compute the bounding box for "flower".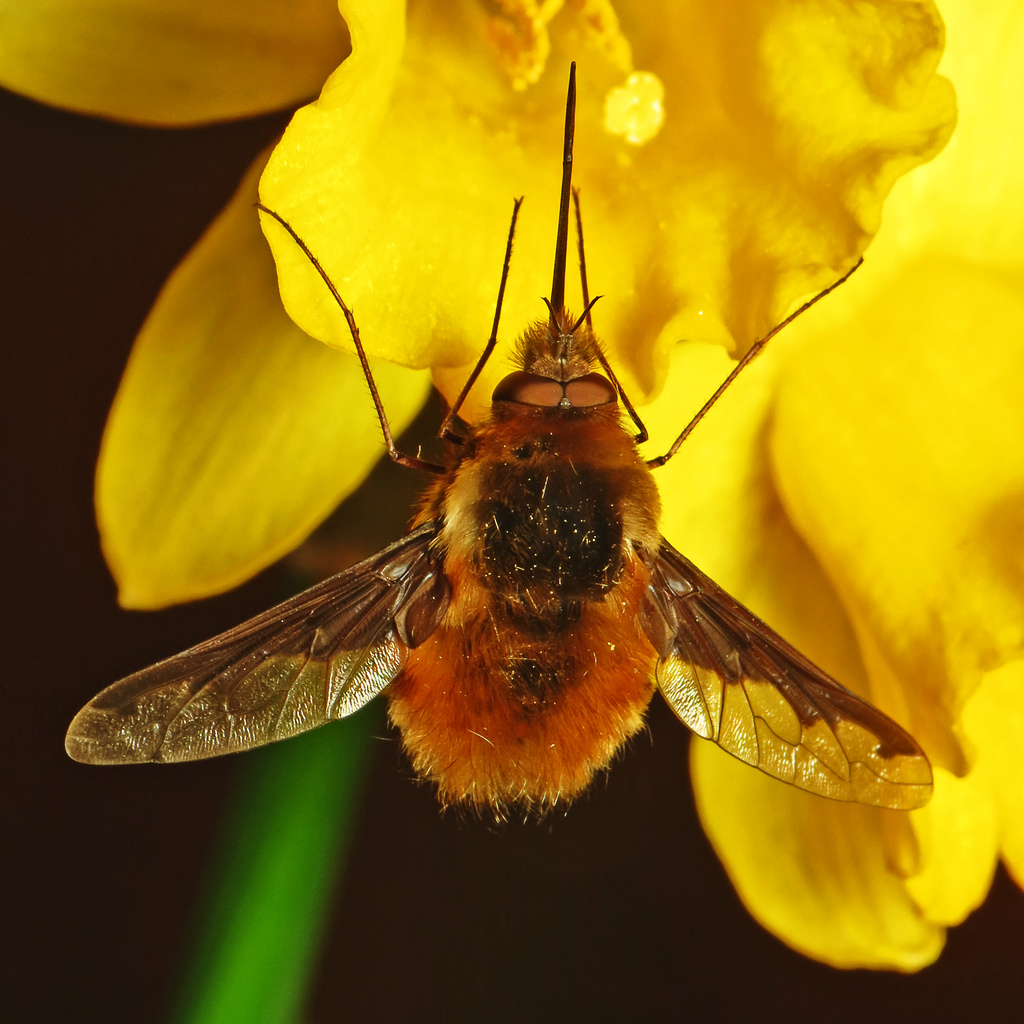
{"left": 0, "top": 0, "right": 952, "bottom": 604}.
